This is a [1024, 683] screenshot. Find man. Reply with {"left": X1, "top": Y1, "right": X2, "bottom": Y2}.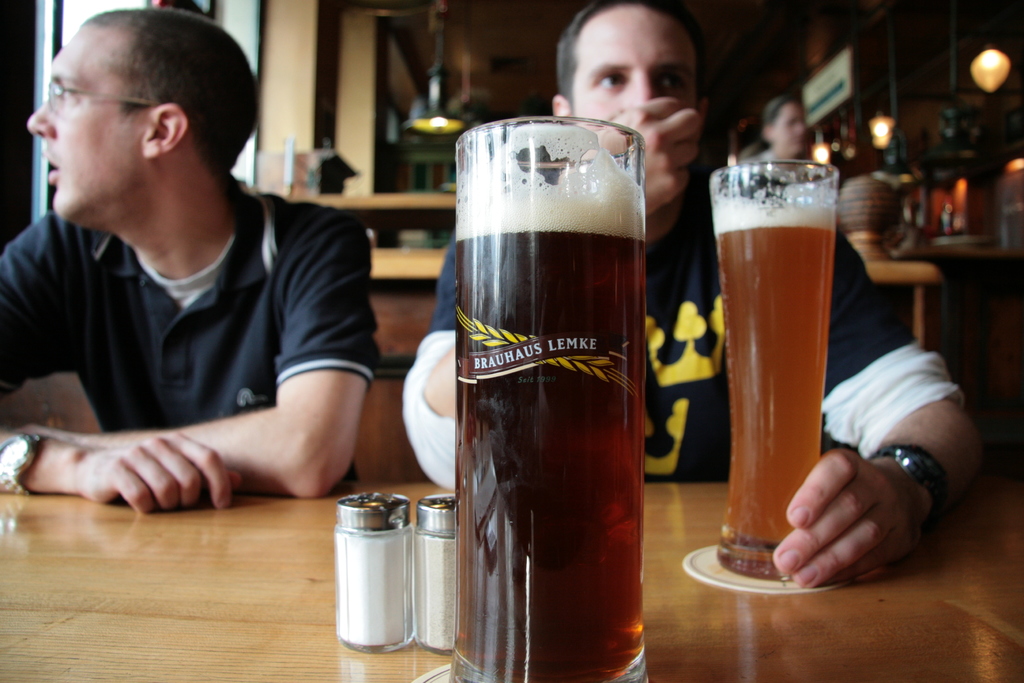
{"left": 0, "top": 0, "right": 373, "bottom": 525}.
